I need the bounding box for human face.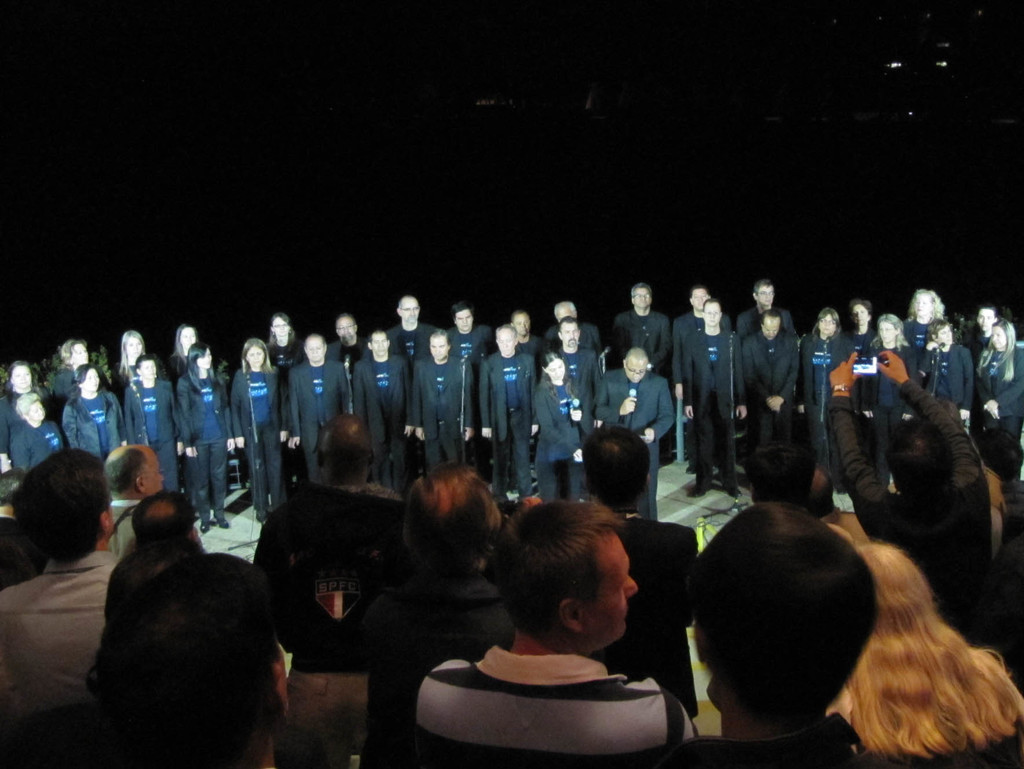
Here it is: 451 307 472 332.
